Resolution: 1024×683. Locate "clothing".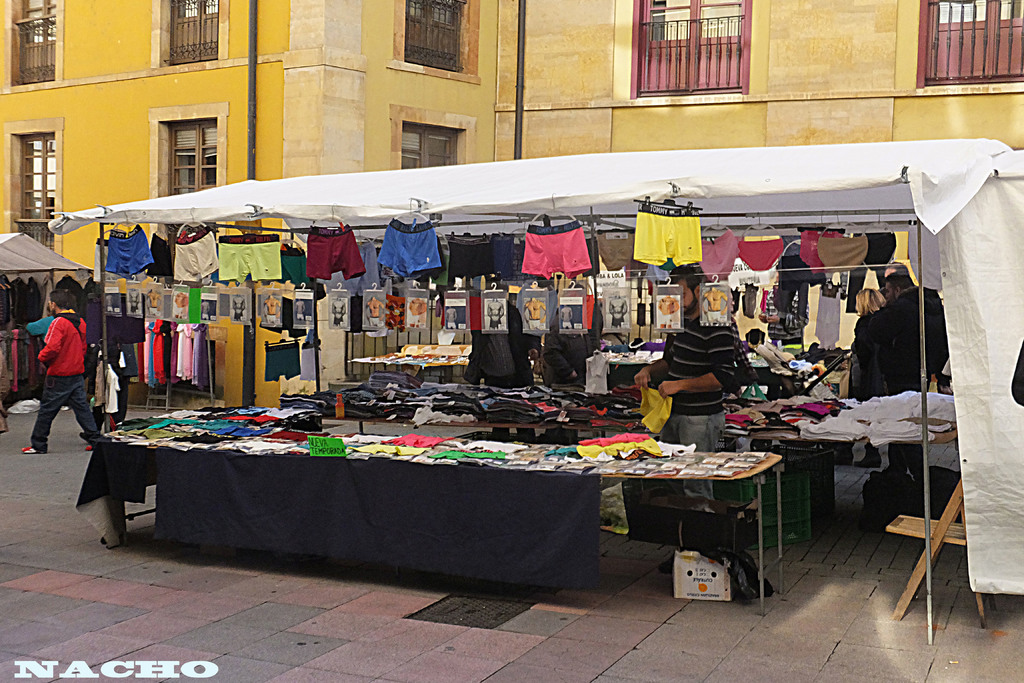
[left=661, top=309, right=740, bottom=512].
